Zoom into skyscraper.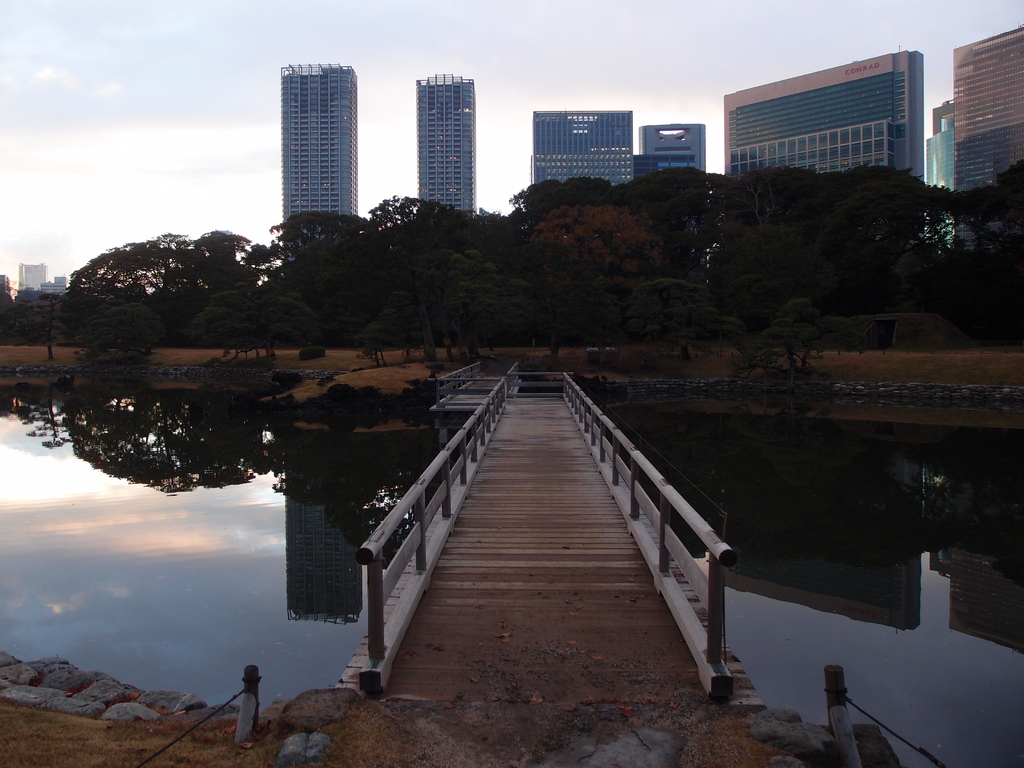
Zoom target: bbox=[410, 72, 476, 221].
